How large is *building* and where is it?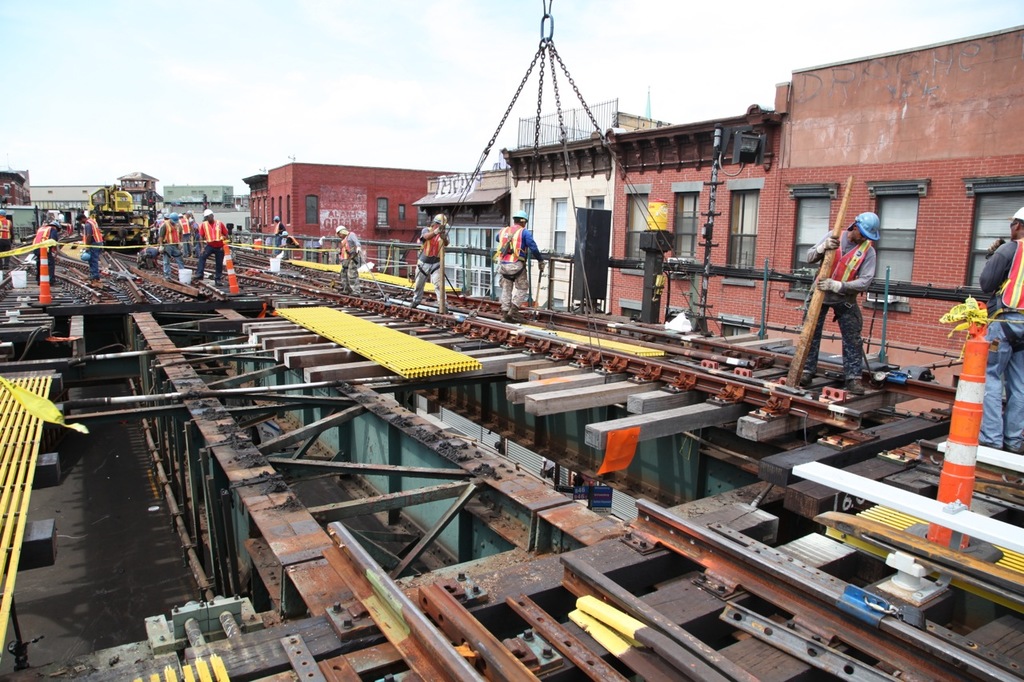
Bounding box: [0, 166, 30, 206].
